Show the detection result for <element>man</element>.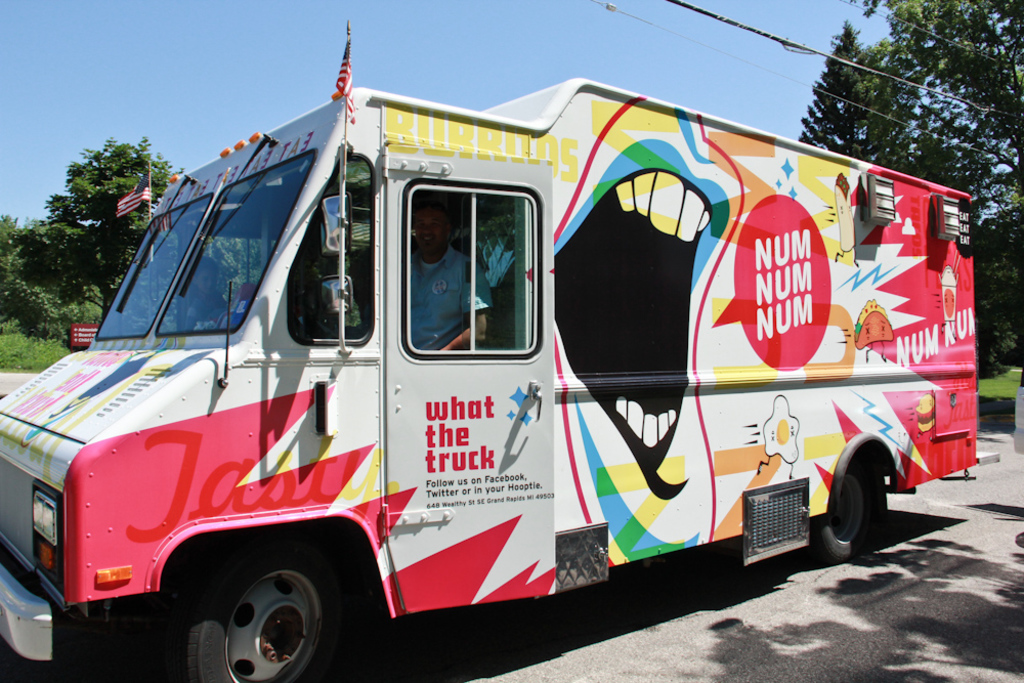
406/196/494/353.
